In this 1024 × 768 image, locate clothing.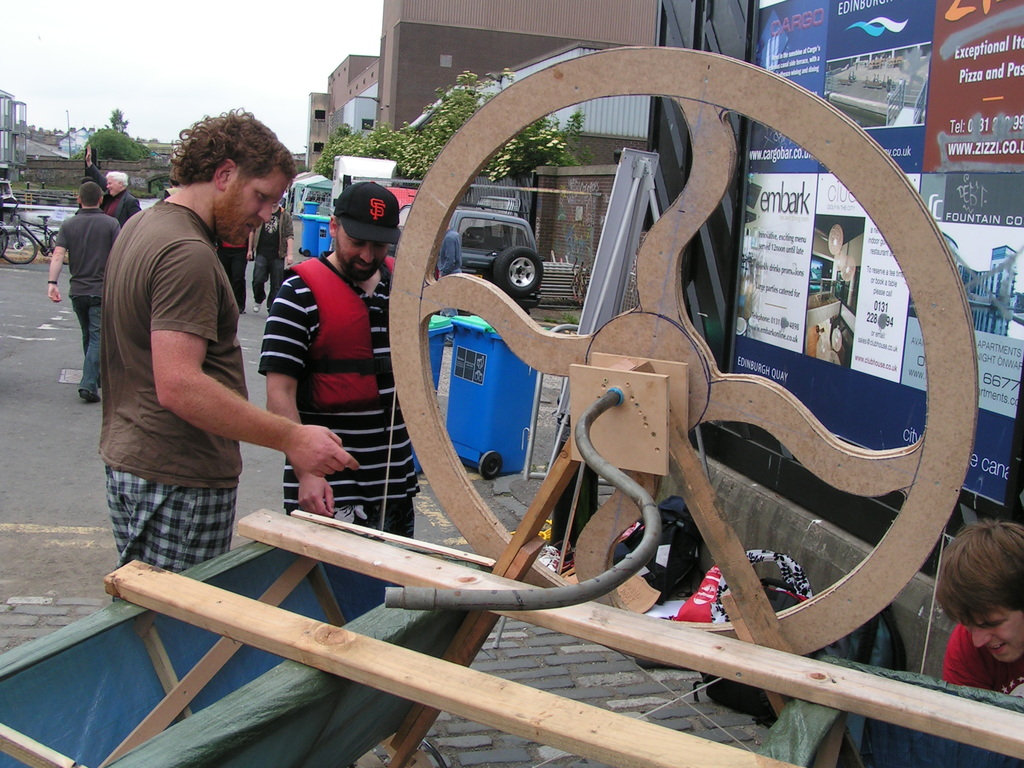
Bounding box: 436:228:460:317.
